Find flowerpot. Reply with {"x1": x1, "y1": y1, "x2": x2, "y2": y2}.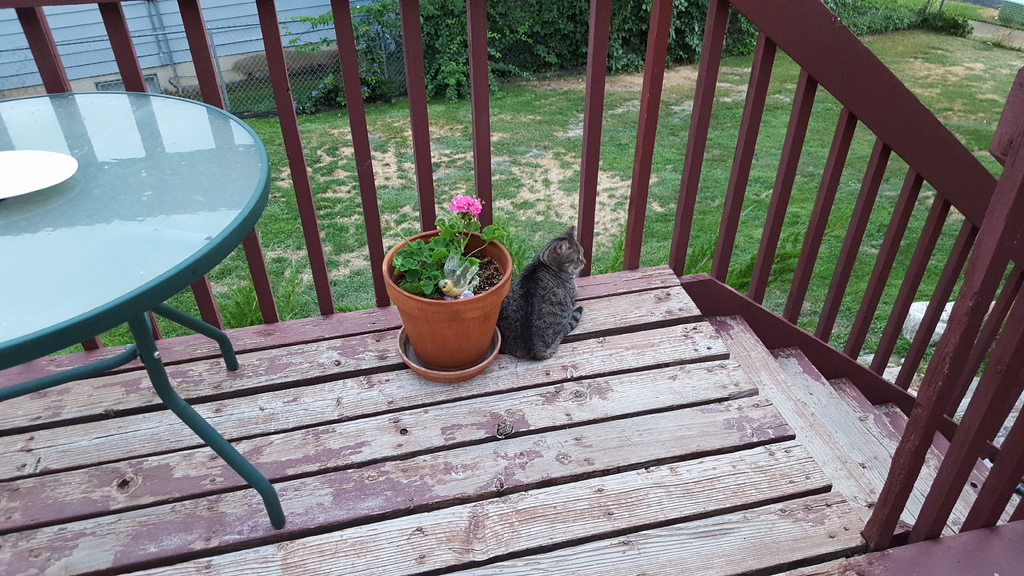
{"x1": 377, "y1": 220, "x2": 517, "y2": 380}.
